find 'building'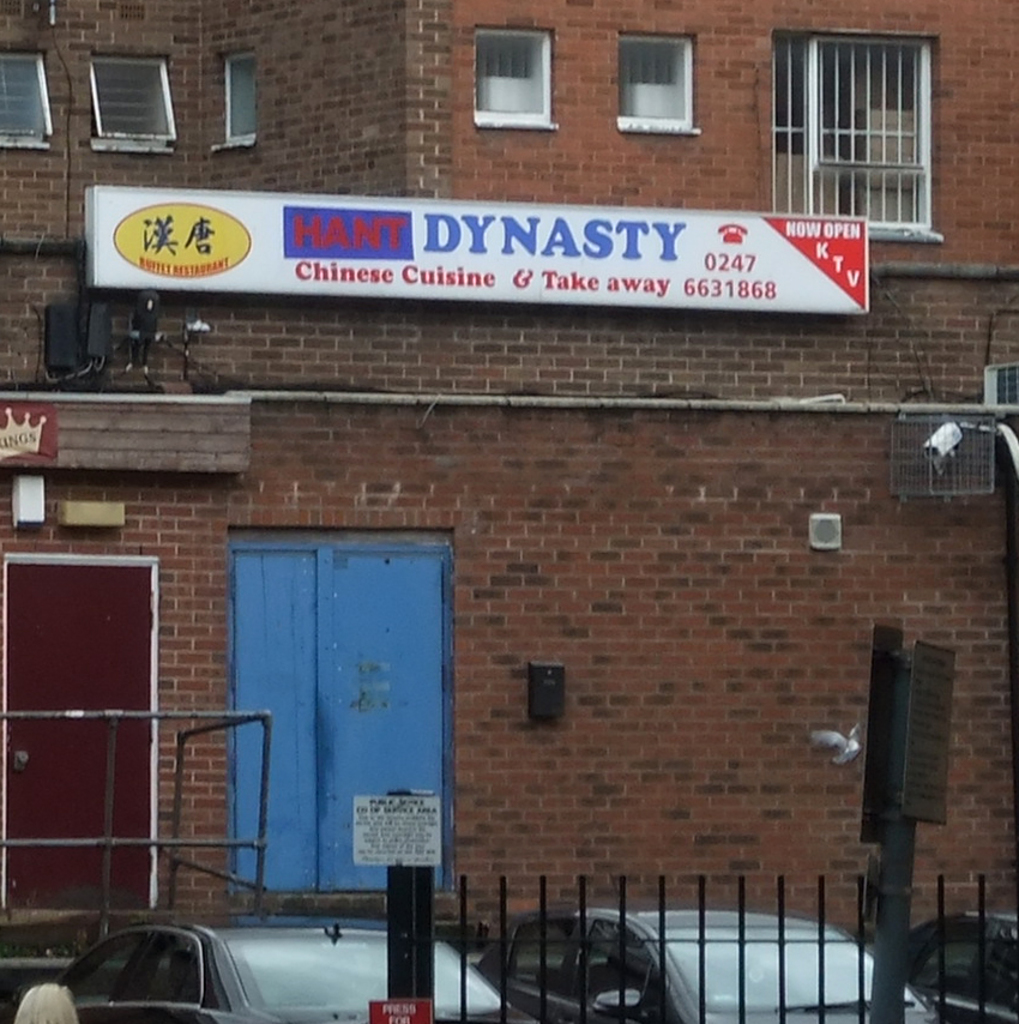
locate(0, 0, 1018, 939)
